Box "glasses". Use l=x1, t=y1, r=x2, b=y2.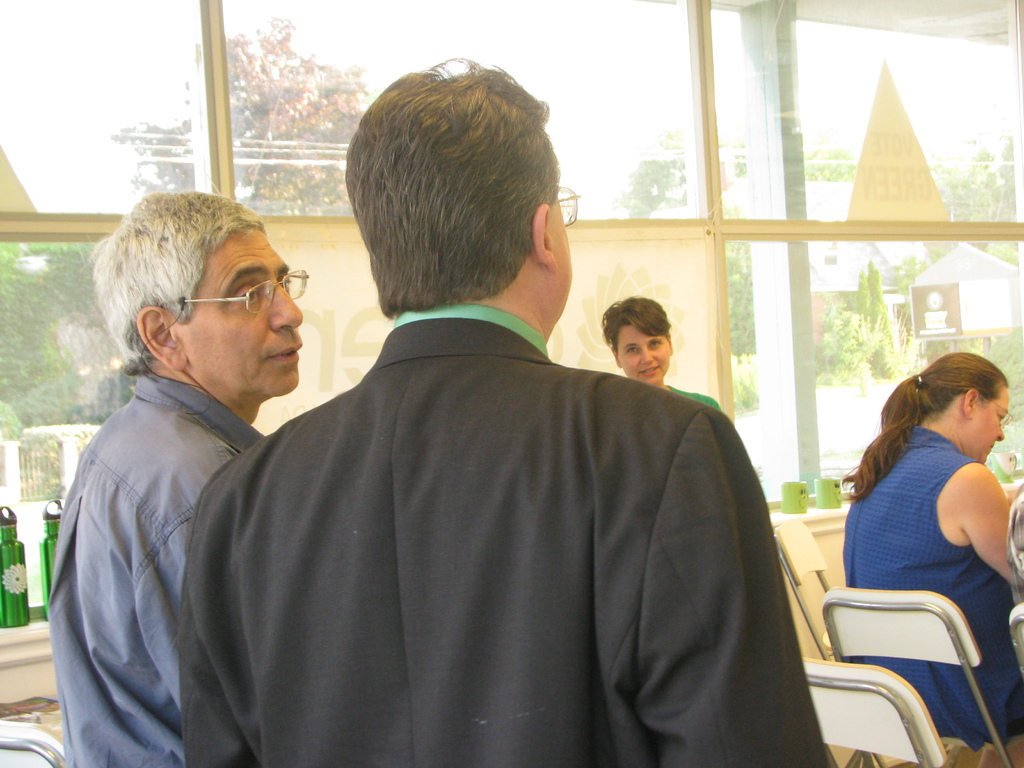
l=980, t=393, r=1014, b=428.
